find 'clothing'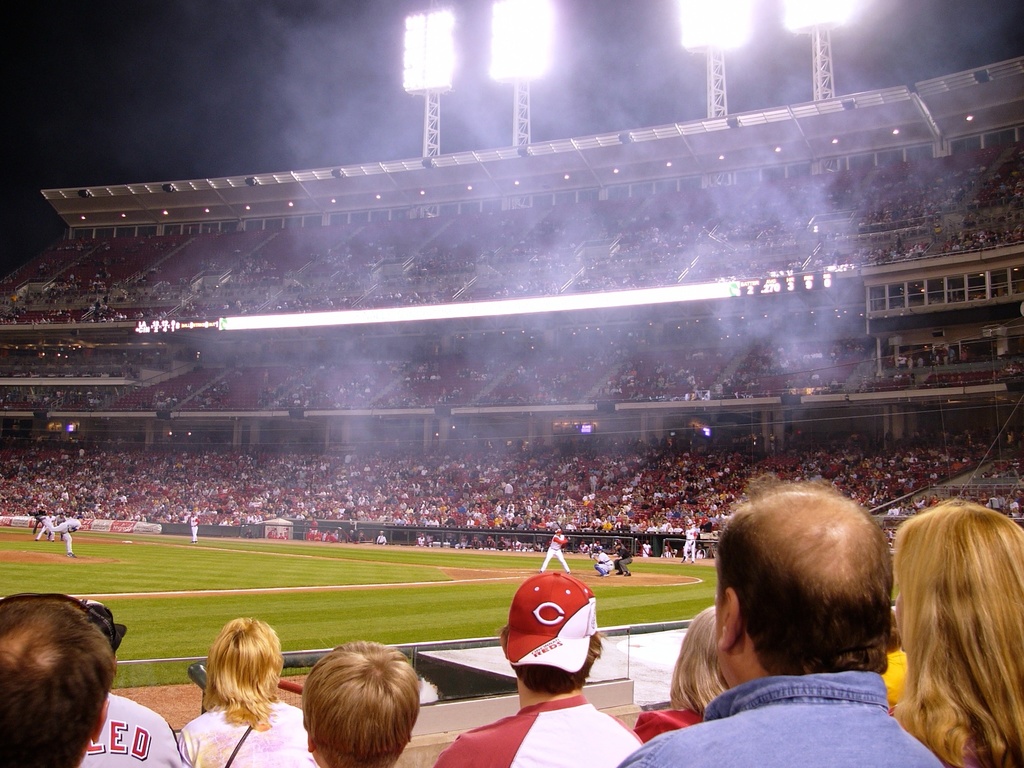
(612, 669, 952, 766)
